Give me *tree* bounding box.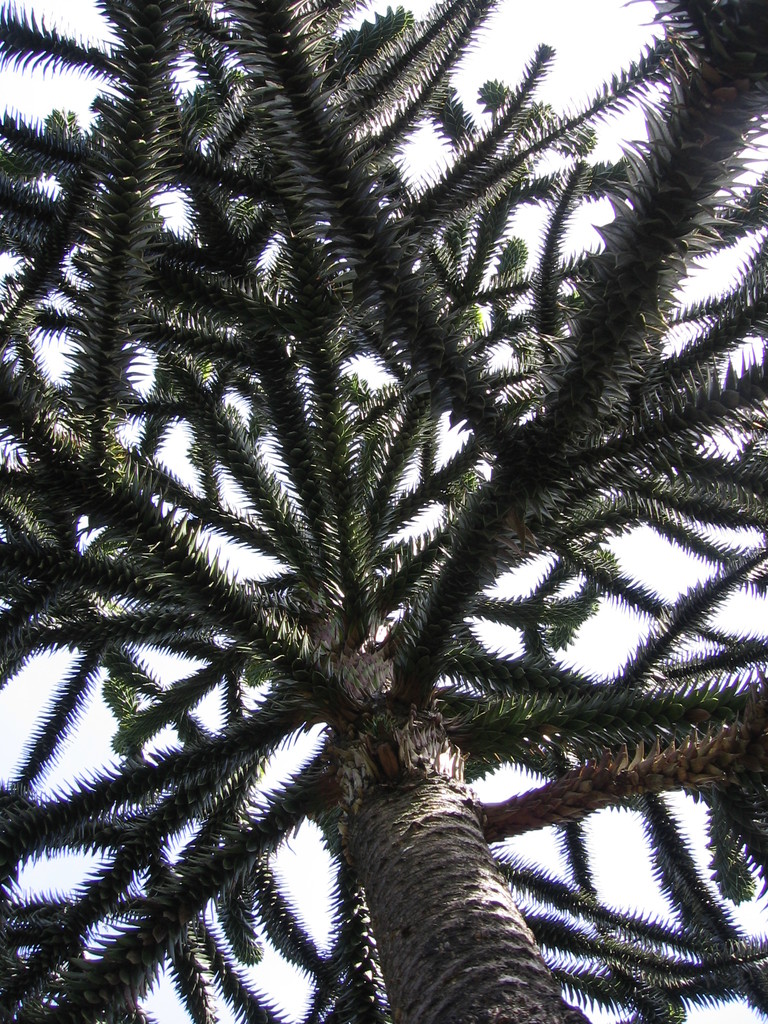
{"left": 20, "top": 0, "right": 710, "bottom": 1023}.
